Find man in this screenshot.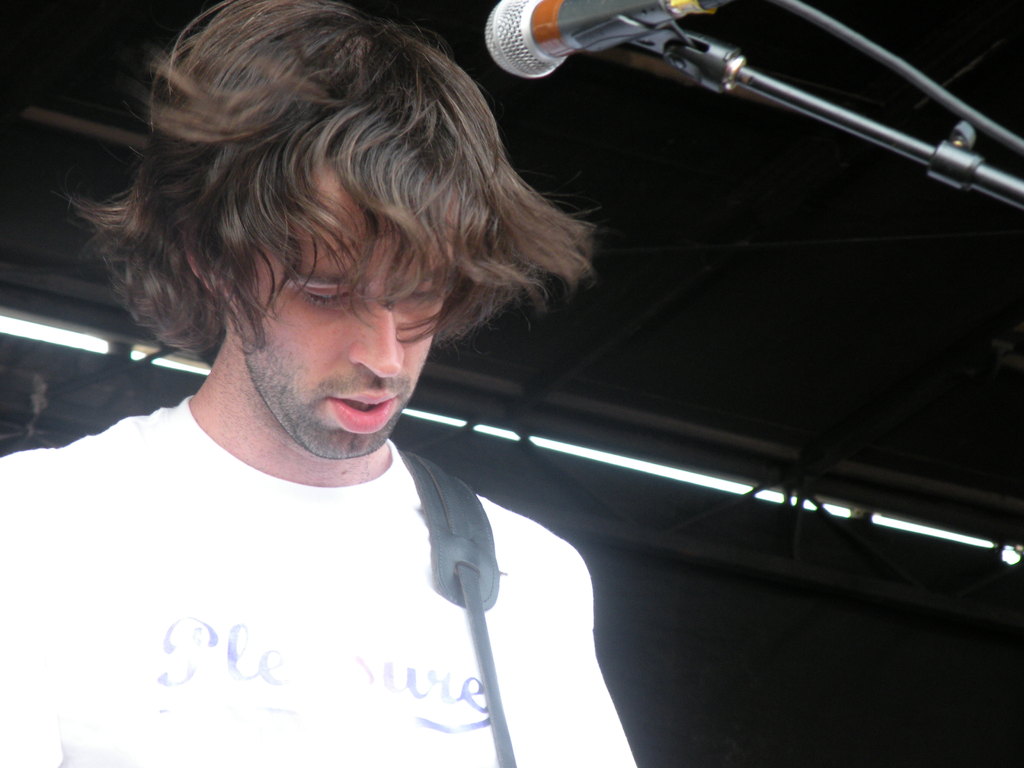
The bounding box for man is [x1=0, y1=3, x2=740, y2=726].
